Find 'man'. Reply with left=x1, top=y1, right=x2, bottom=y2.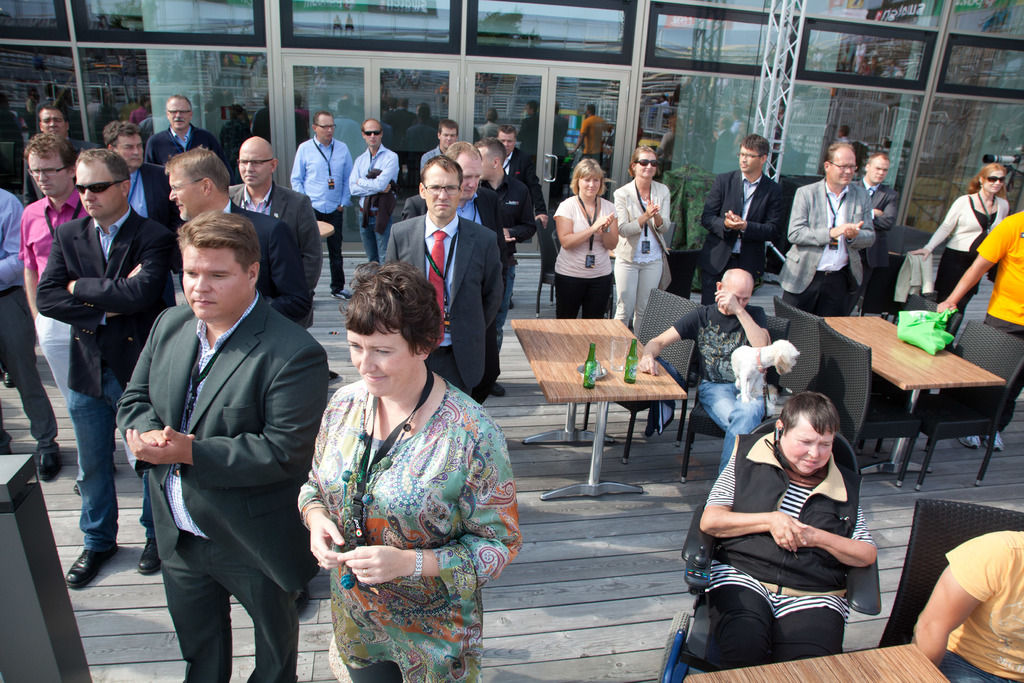
left=225, top=133, right=326, bottom=382.
